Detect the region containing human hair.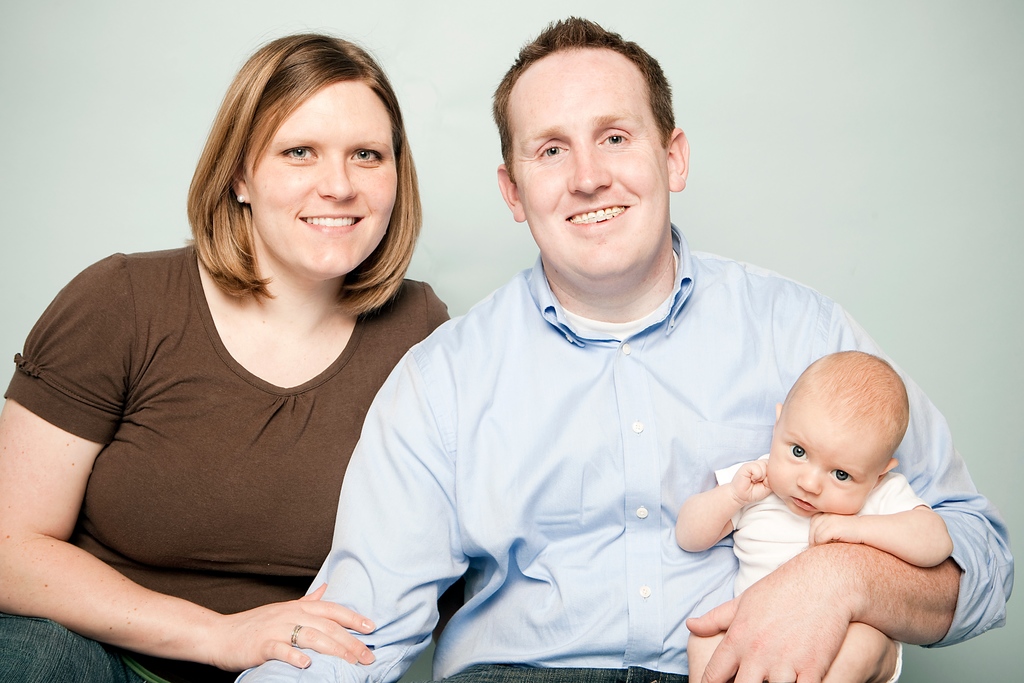
x1=781 y1=350 x2=909 y2=468.
